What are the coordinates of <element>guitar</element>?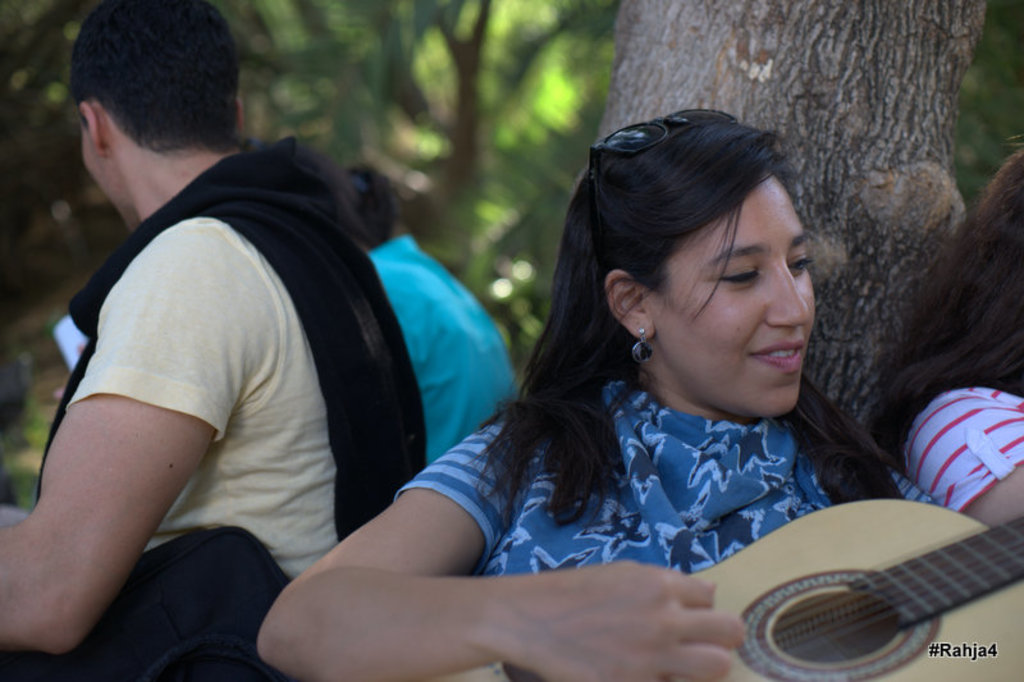
l=652, t=489, r=1023, b=681.
